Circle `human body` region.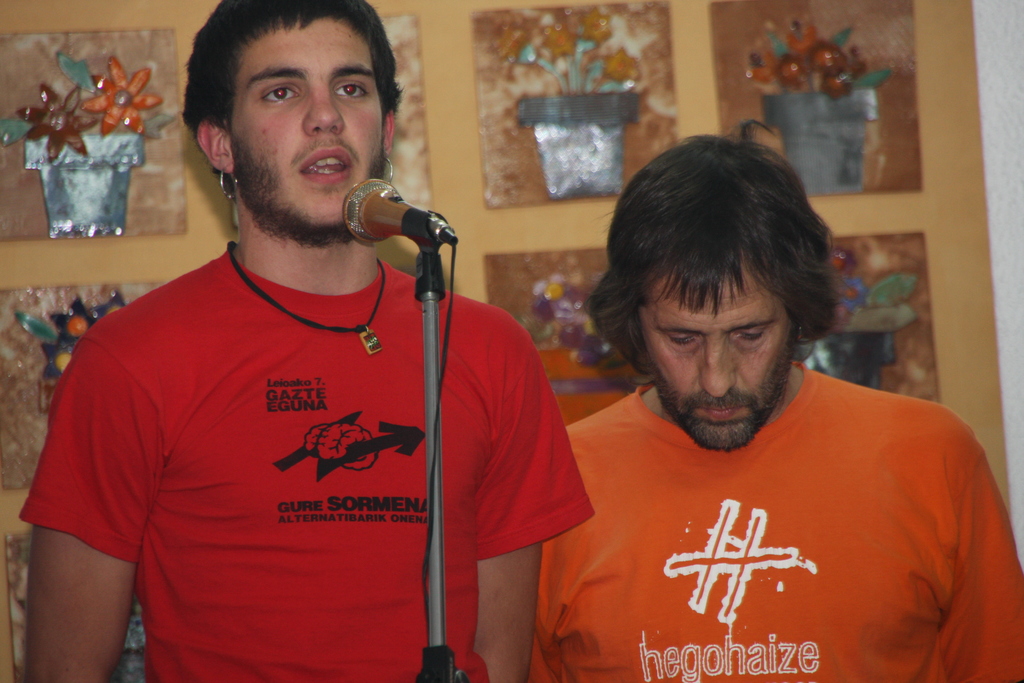
Region: (left=530, top=357, right=1023, bottom=682).
